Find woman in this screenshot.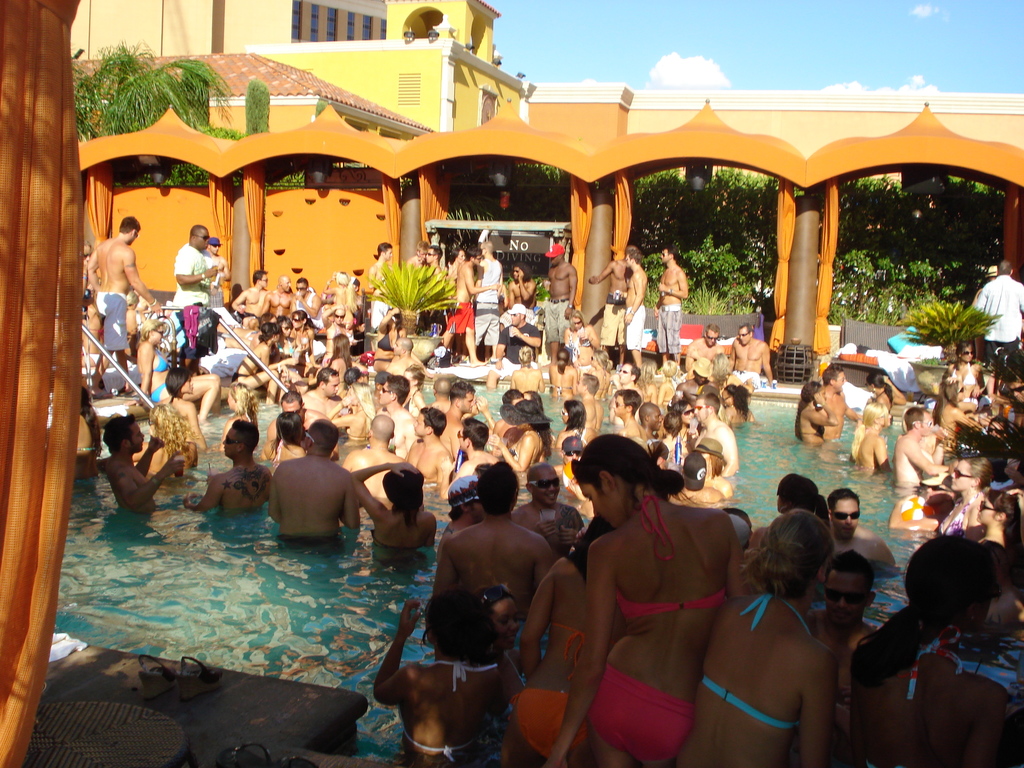
The bounding box for woman is {"x1": 718, "y1": 386, "x2": 756, "y2": 427}.
